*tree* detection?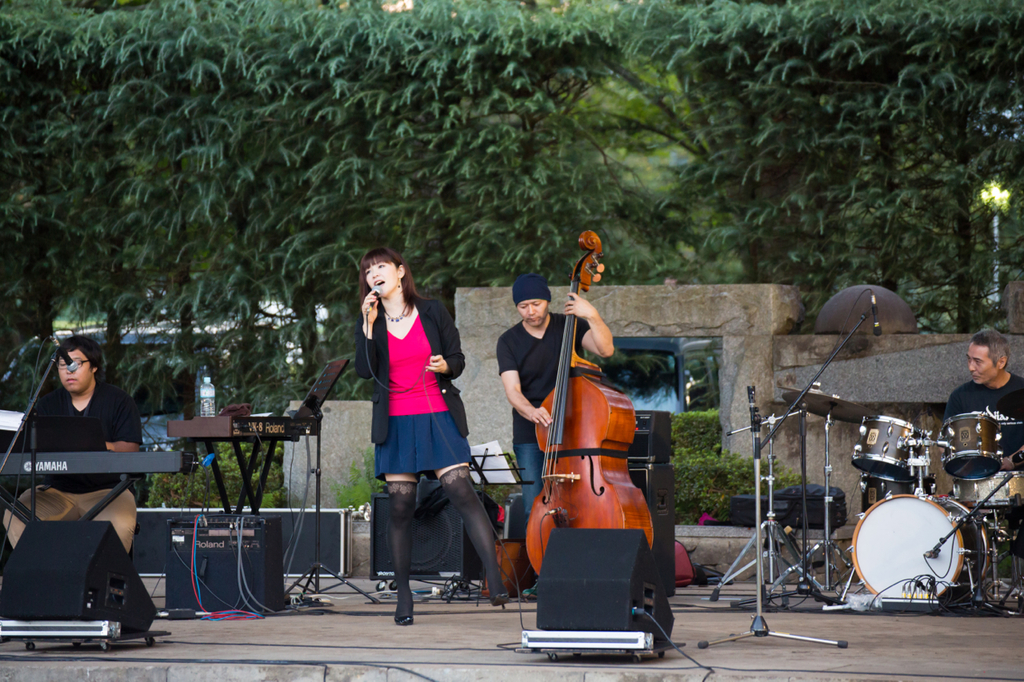
locate(625, 0, 1023, 338)
